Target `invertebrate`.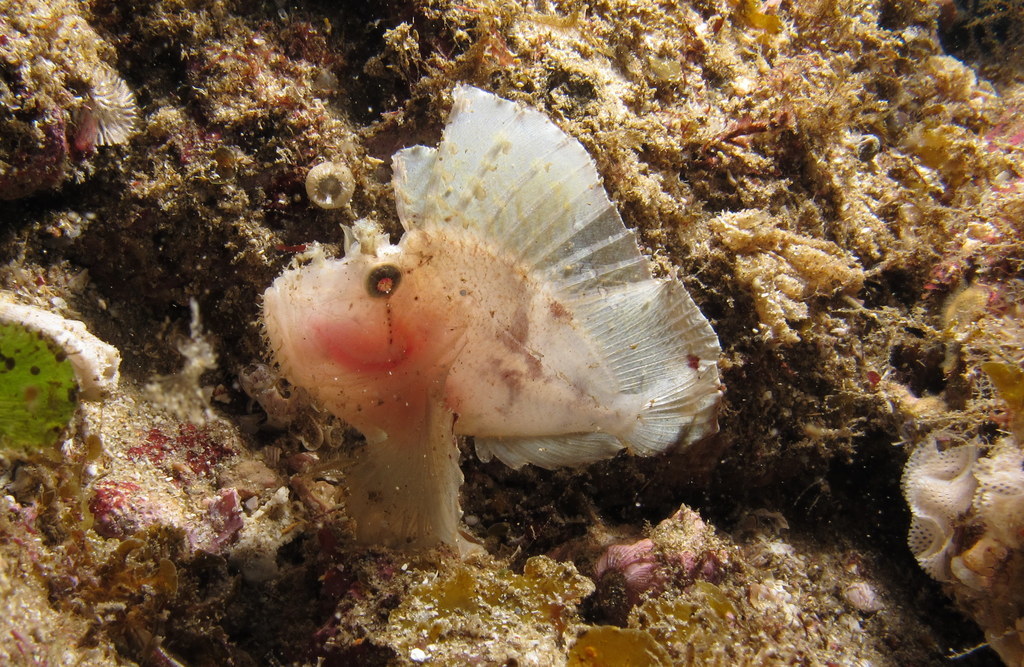
Target region: BBox(249, 80, 734, 548).
